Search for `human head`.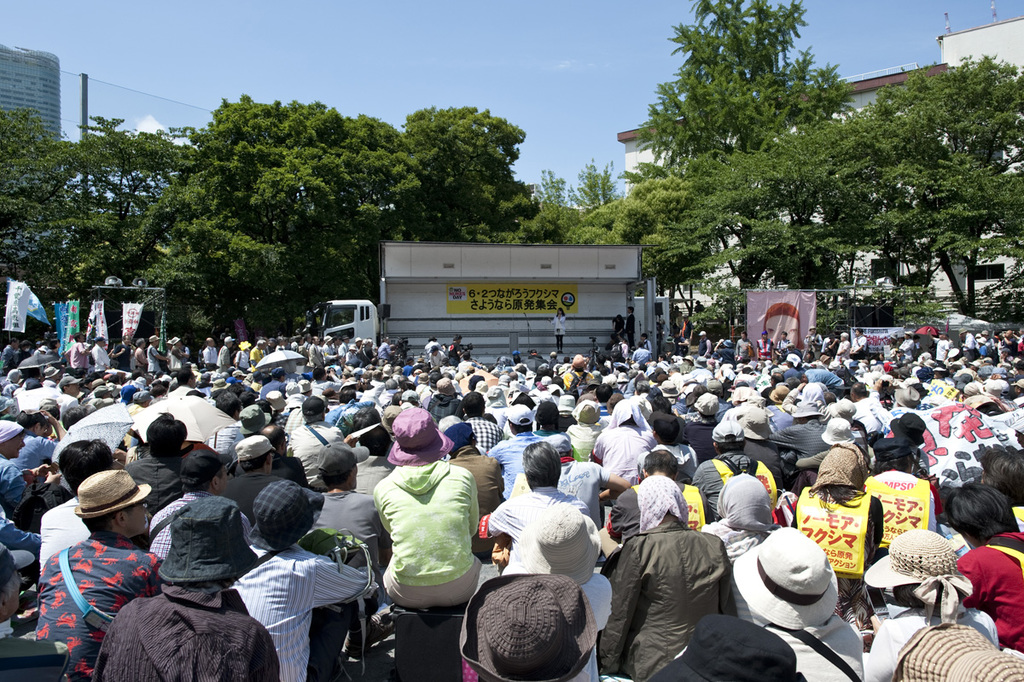
Found at l=177, t=441, r=228, b=496.
